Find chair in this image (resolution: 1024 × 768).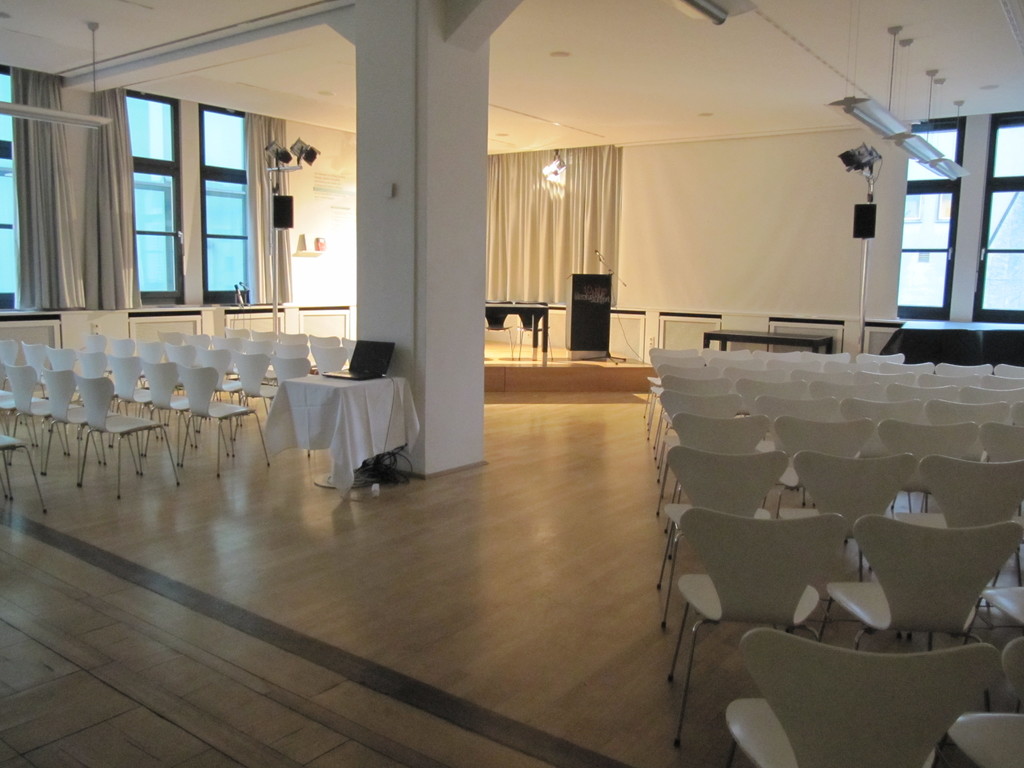
(511,303,554,359).
